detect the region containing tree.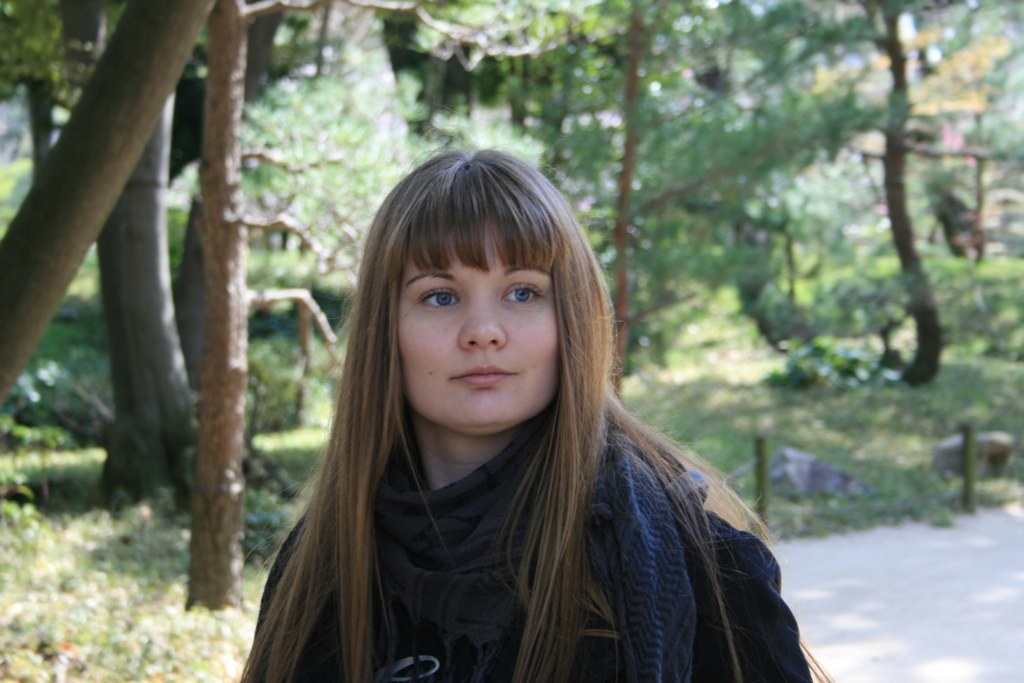
<bbox>0, 0, 223, 395</bbox>.
